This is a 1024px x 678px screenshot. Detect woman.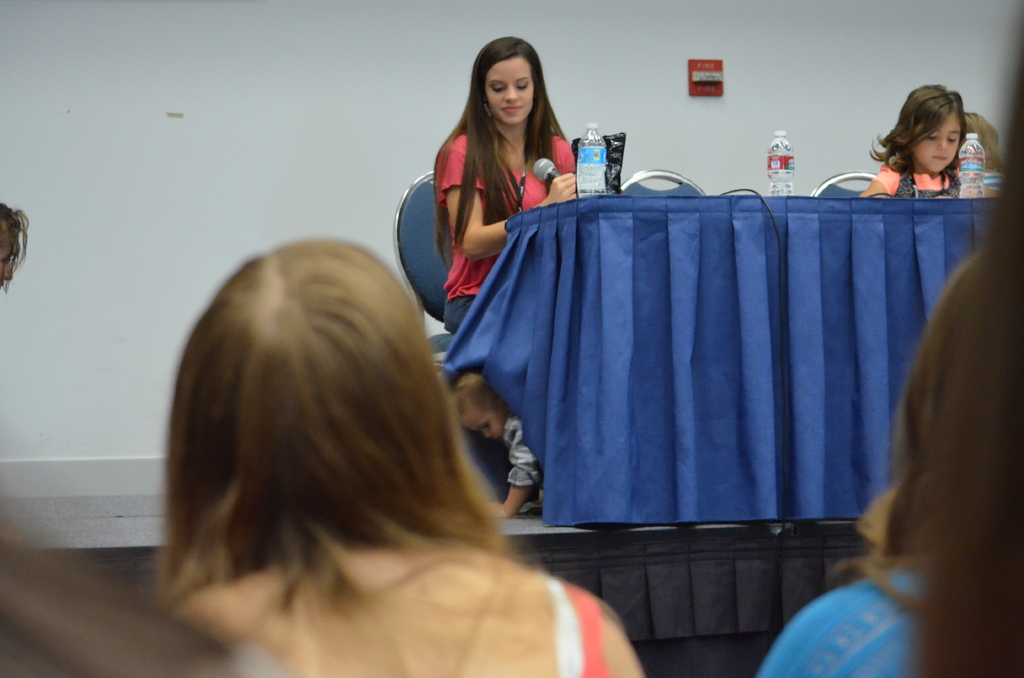
crop(398, 26, 586, 397).
